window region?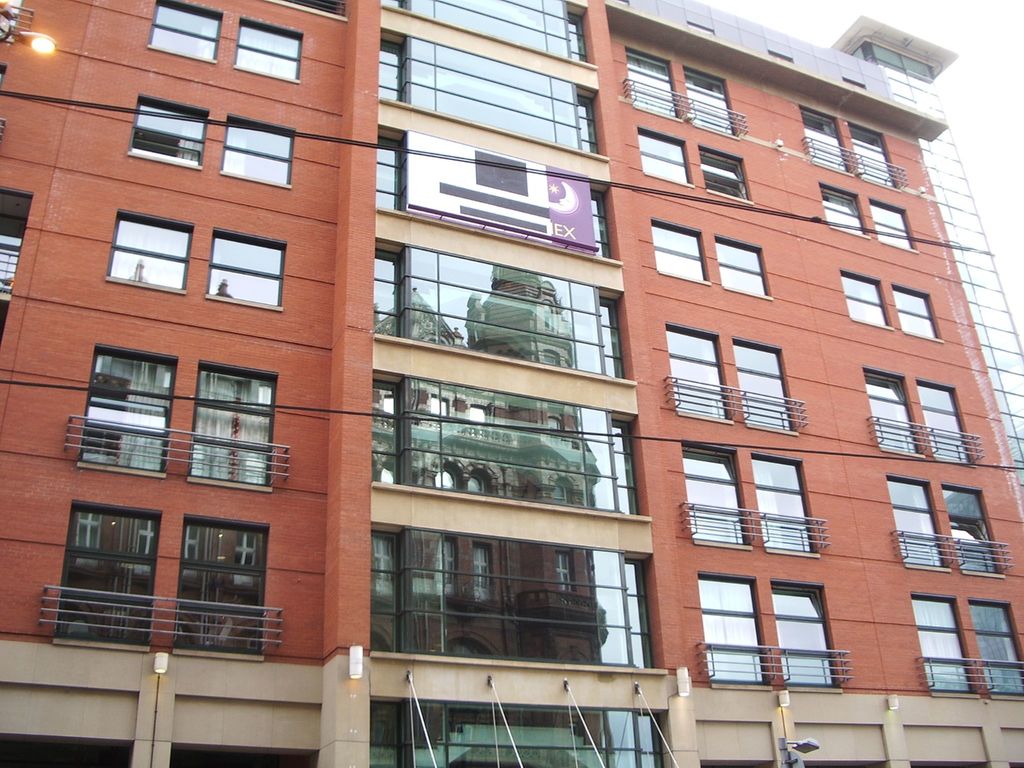
871,198,907,248
